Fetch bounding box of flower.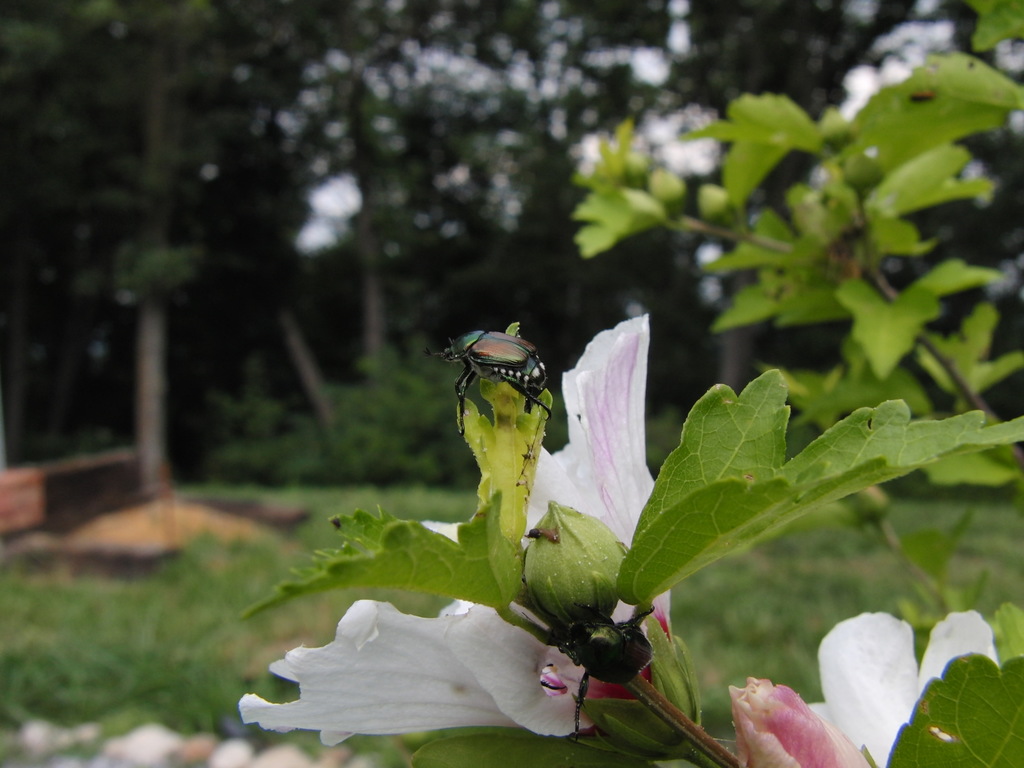
Bbox: (247, 595, 593, 750).
